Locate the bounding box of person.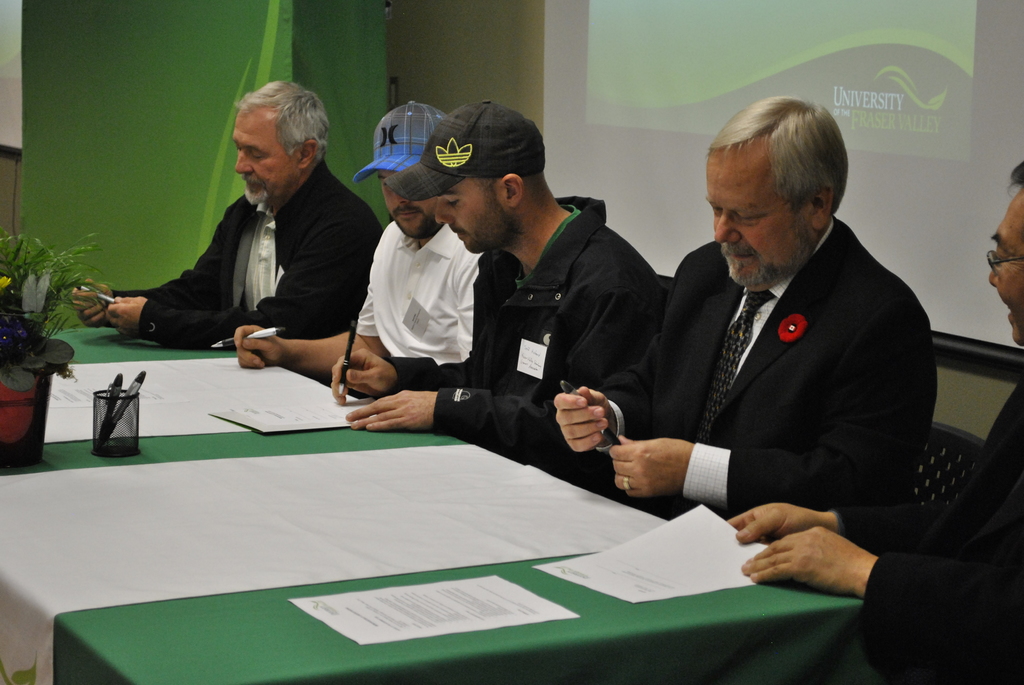
Bounding box: region(233, 104, 477, 367).
